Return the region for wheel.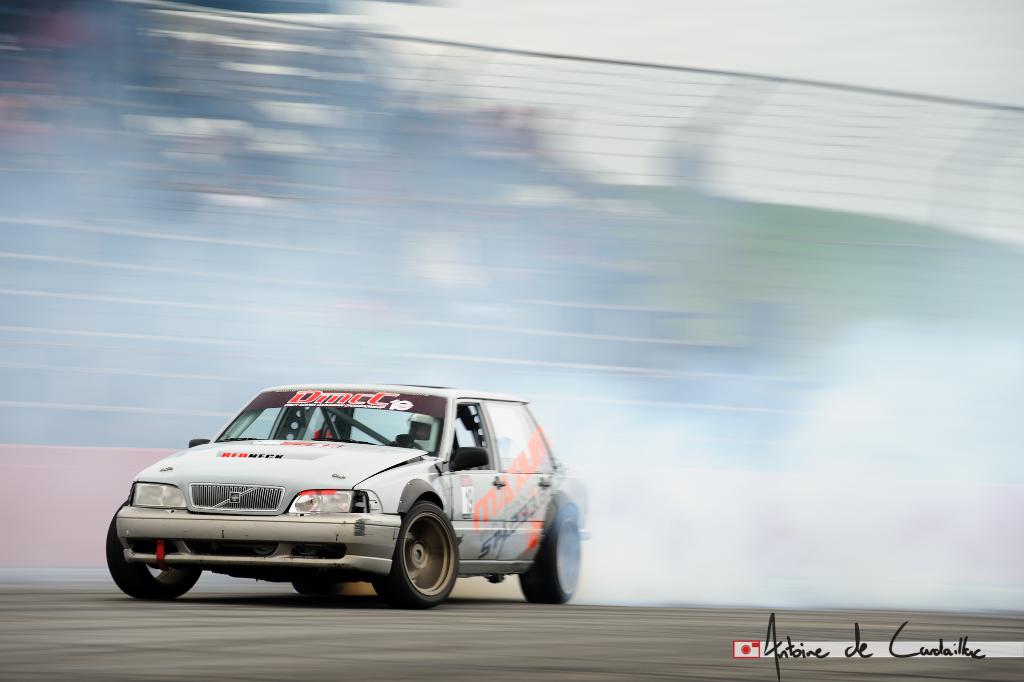
Rect(392, 433, 428, 455).
